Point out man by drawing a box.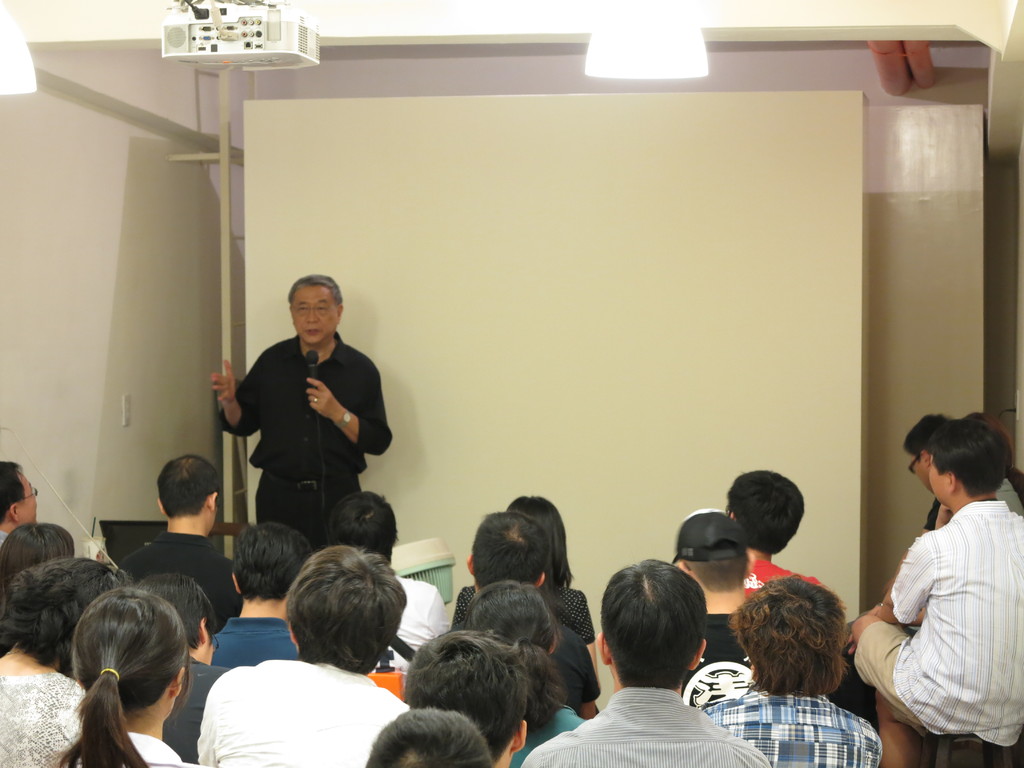
{"x1": 899, "y1": 409, "x2": 1021, "y2": 524}.
